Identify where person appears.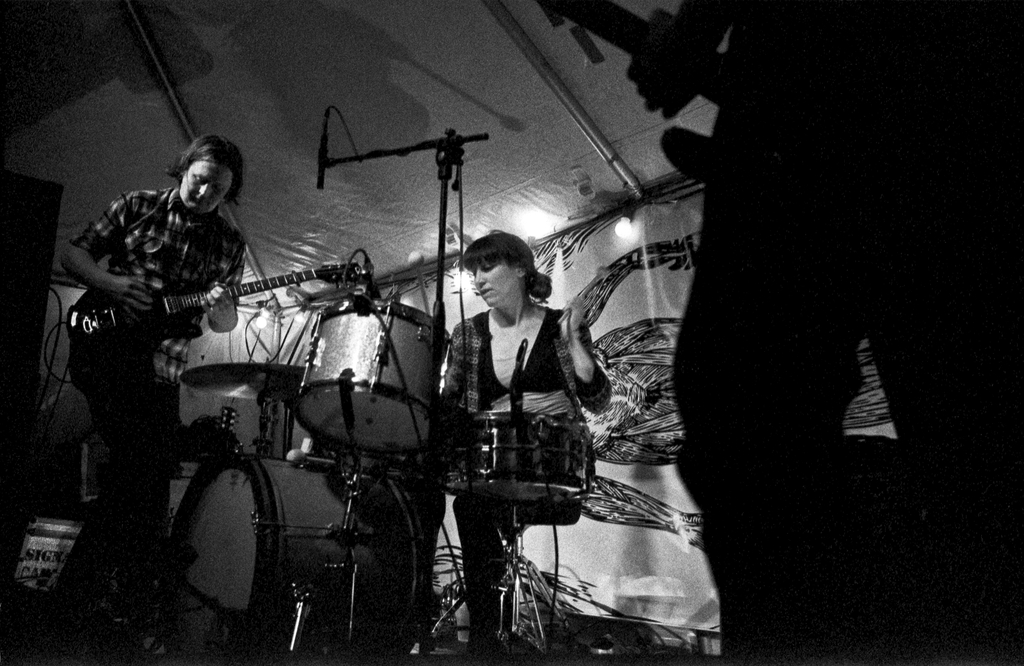
Appears at bbox(623, 0, 1023, 587).
